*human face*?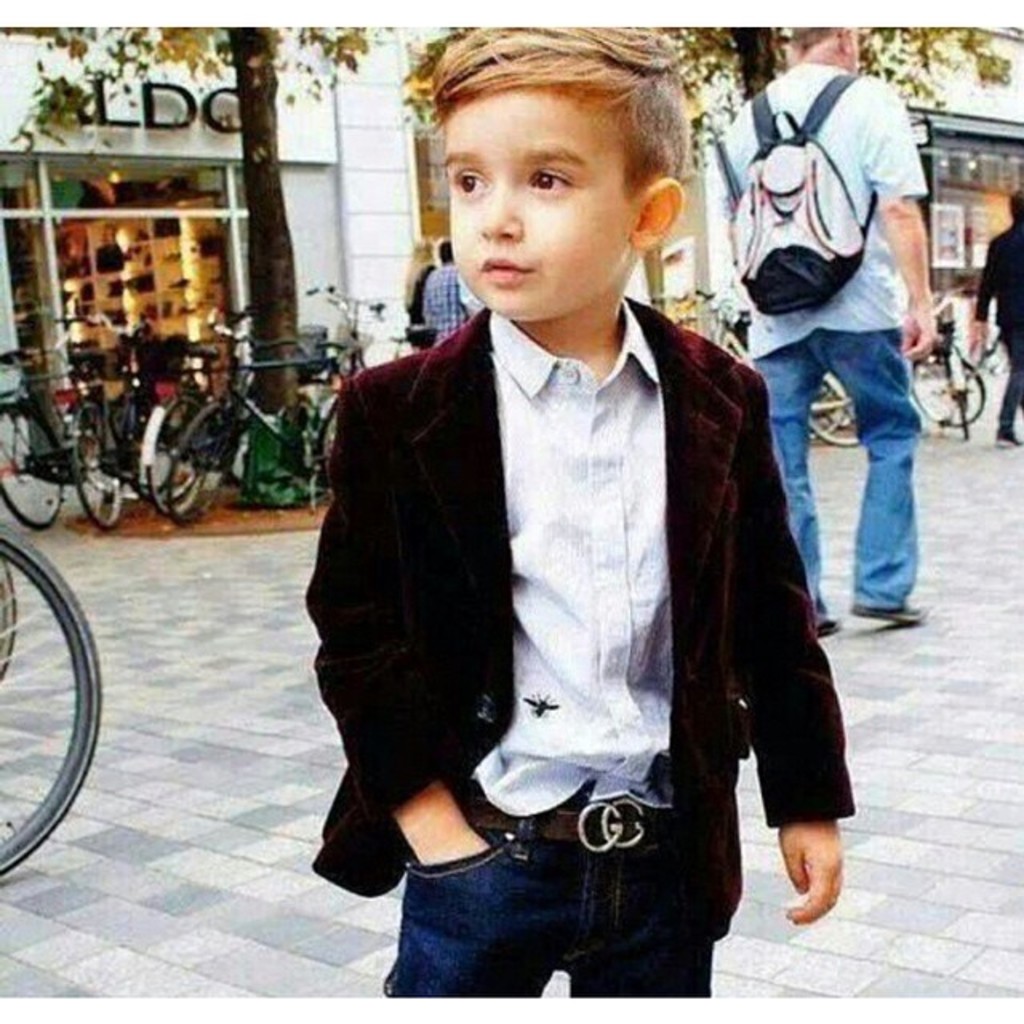
<box>446,93,646,306</box>
